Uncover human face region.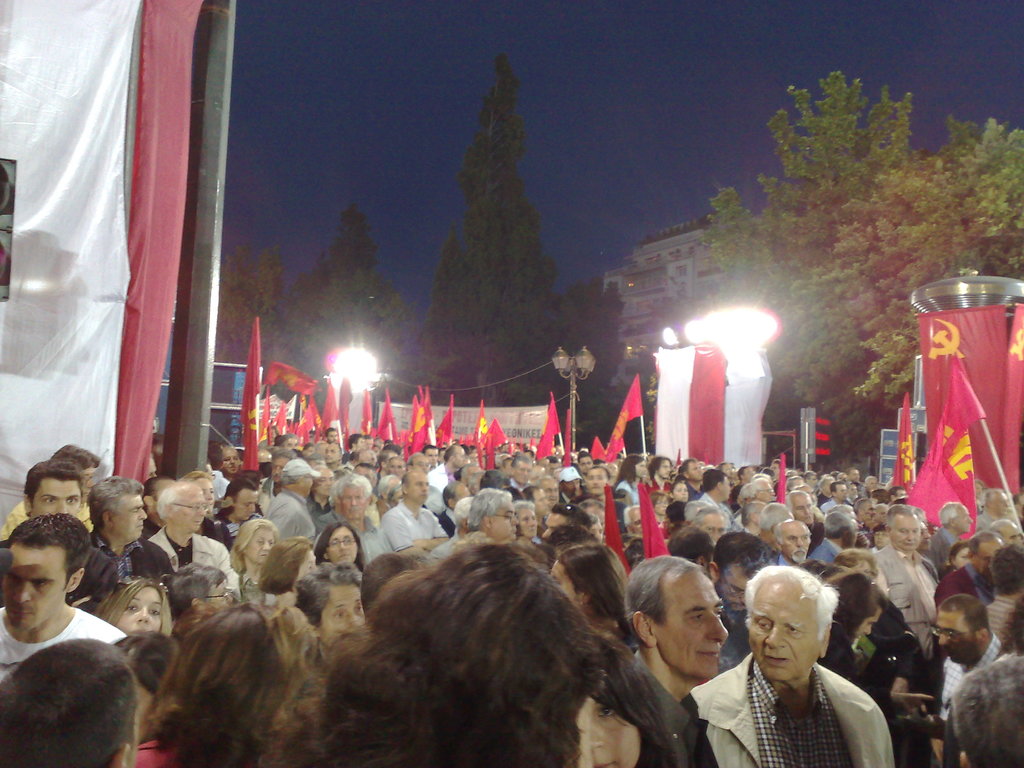
Uncovered: (x1=854, y1=605, x2=883, y2=642).
